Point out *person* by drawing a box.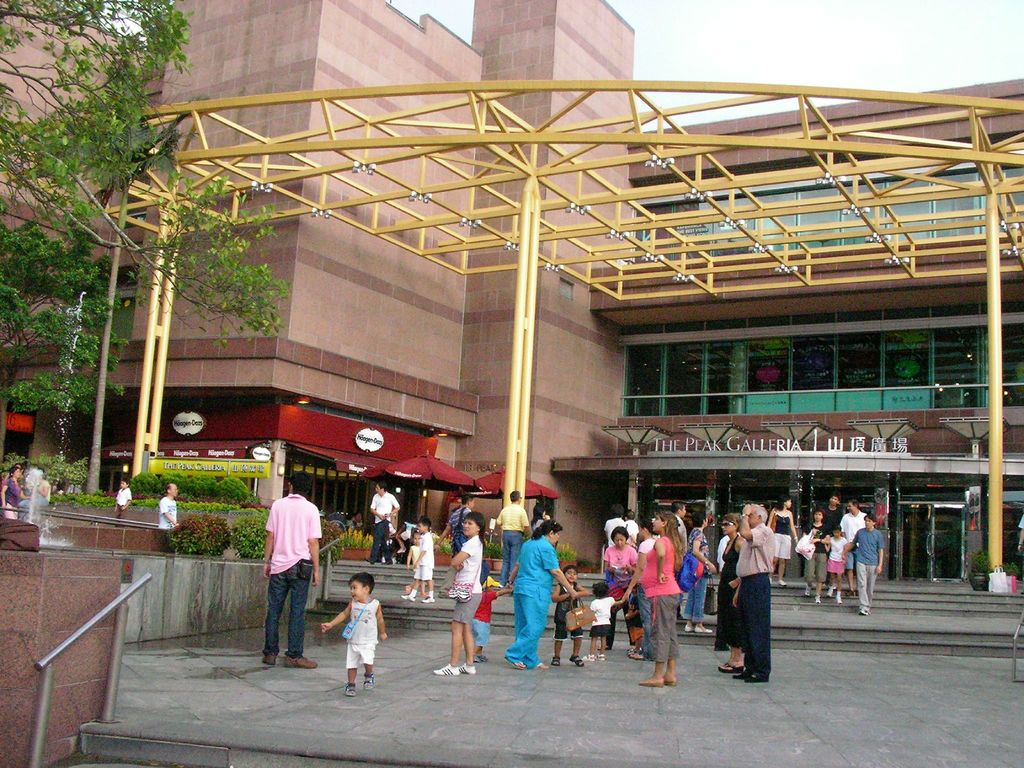
[824,520,847,599].
